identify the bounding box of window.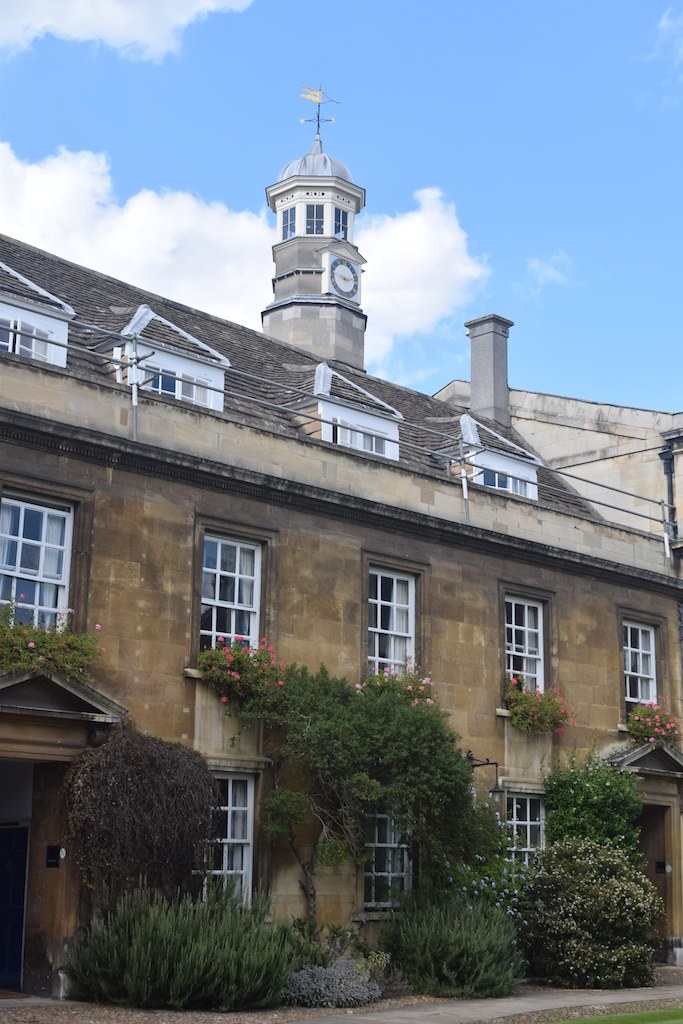
box=[363, 572, 425, 693].
